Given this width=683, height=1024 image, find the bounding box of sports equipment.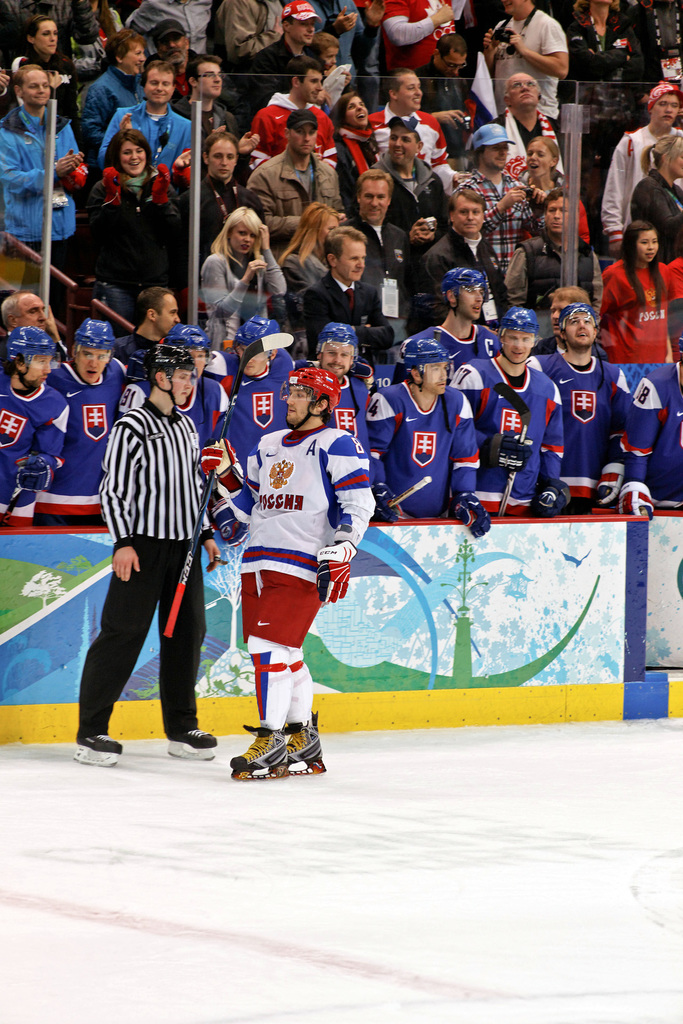
detection(594, 463, 627, 506).
